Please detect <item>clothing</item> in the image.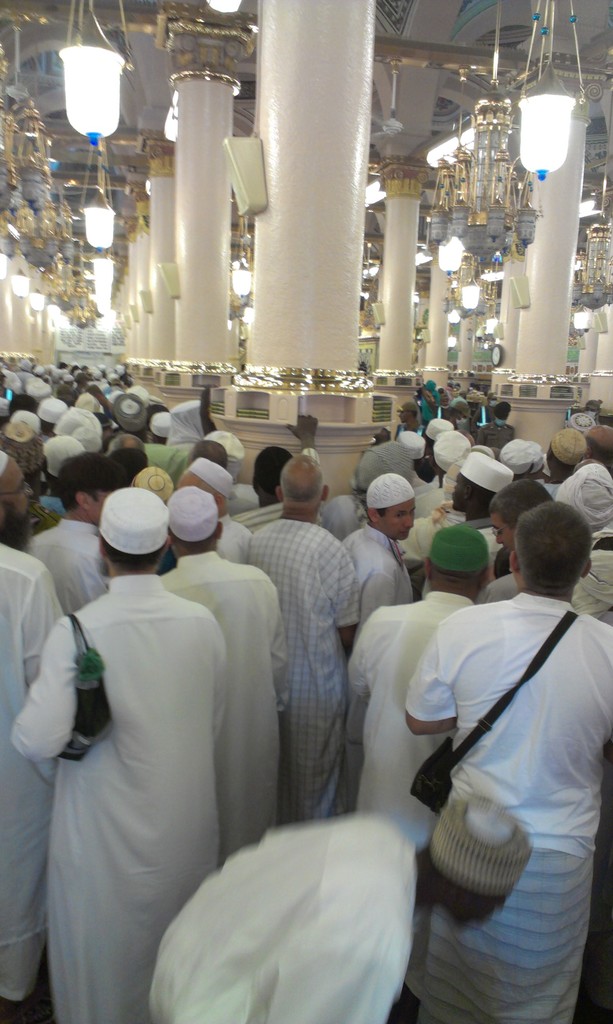
box(392, 540, 601, 1002).
